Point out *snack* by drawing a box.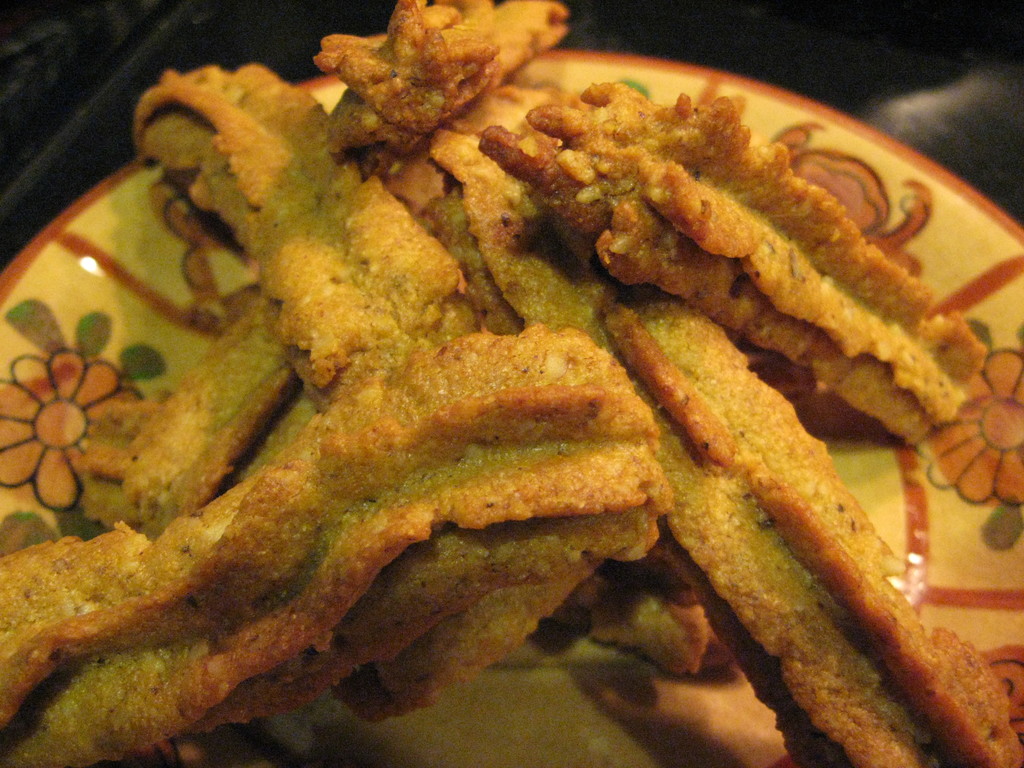
[0,0,1023,767].
